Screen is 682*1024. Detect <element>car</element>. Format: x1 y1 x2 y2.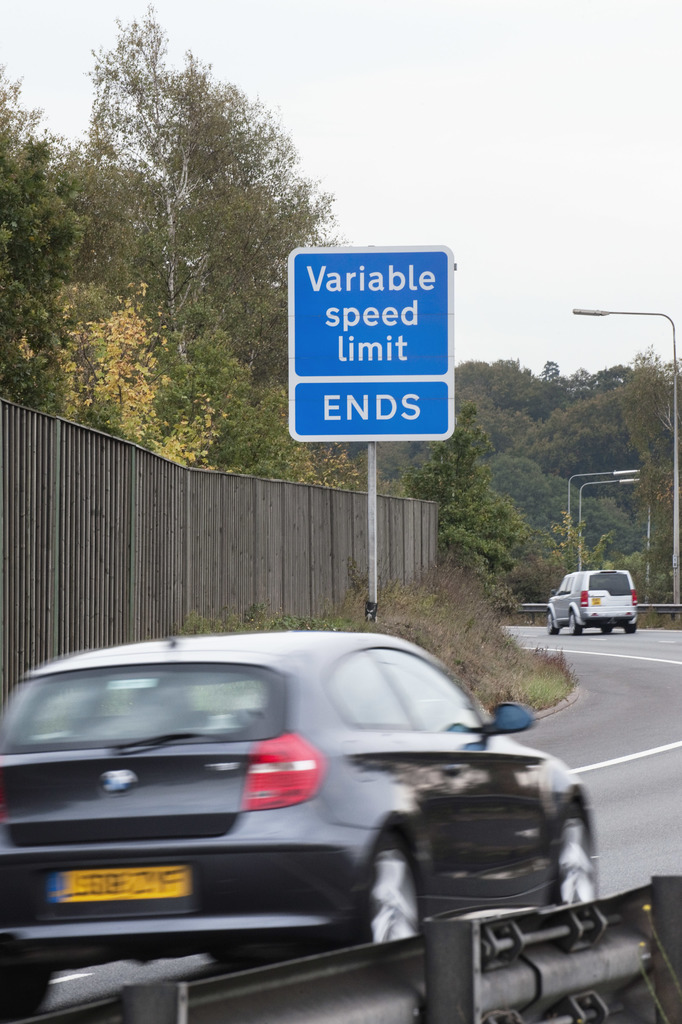
547 567 638 644.
